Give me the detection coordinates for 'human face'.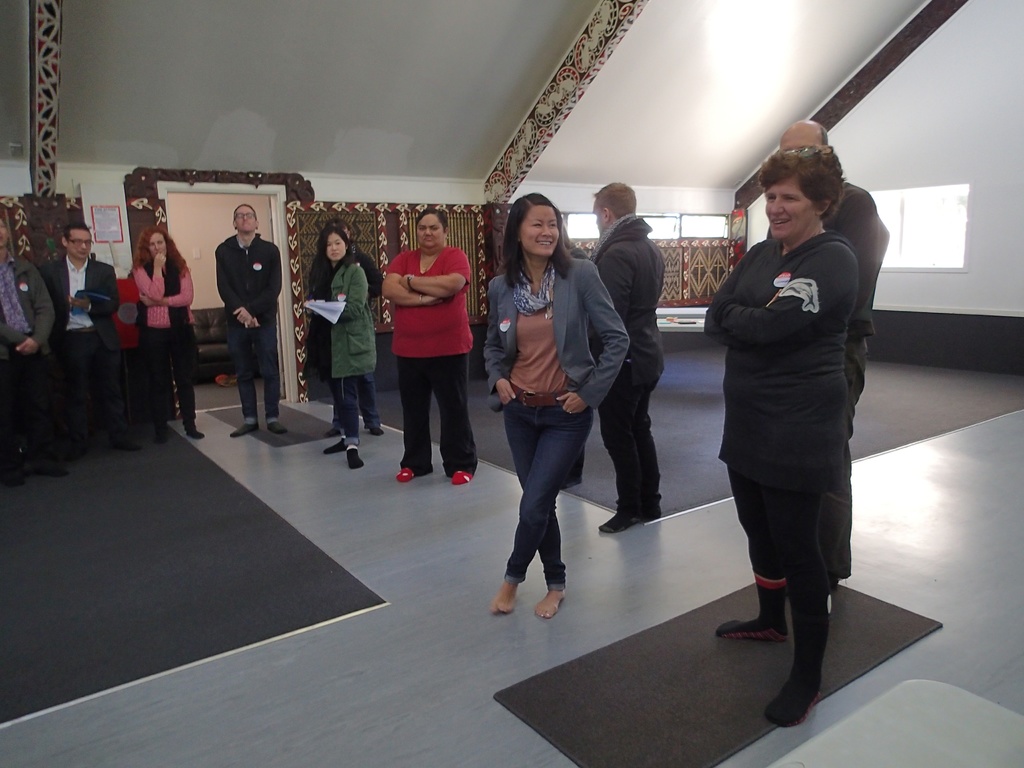
[left=518, top=204, right=562, bottom=257].
